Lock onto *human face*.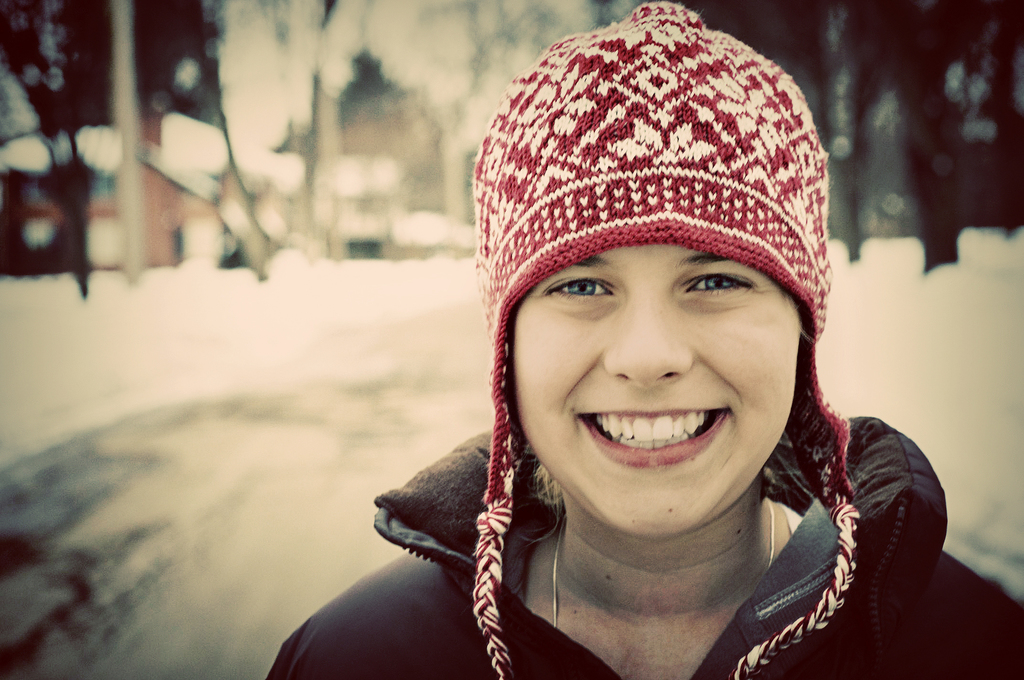
Locked: BBox(509, 244, 804, 539).
